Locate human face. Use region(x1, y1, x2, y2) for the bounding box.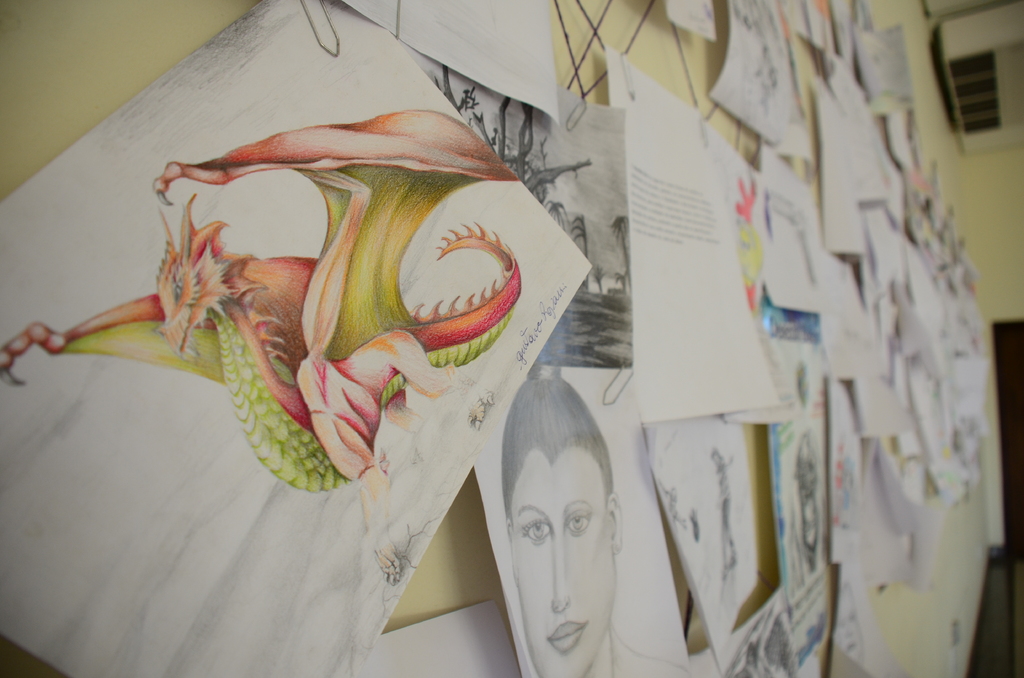
region(509, 444, 619, 677).
